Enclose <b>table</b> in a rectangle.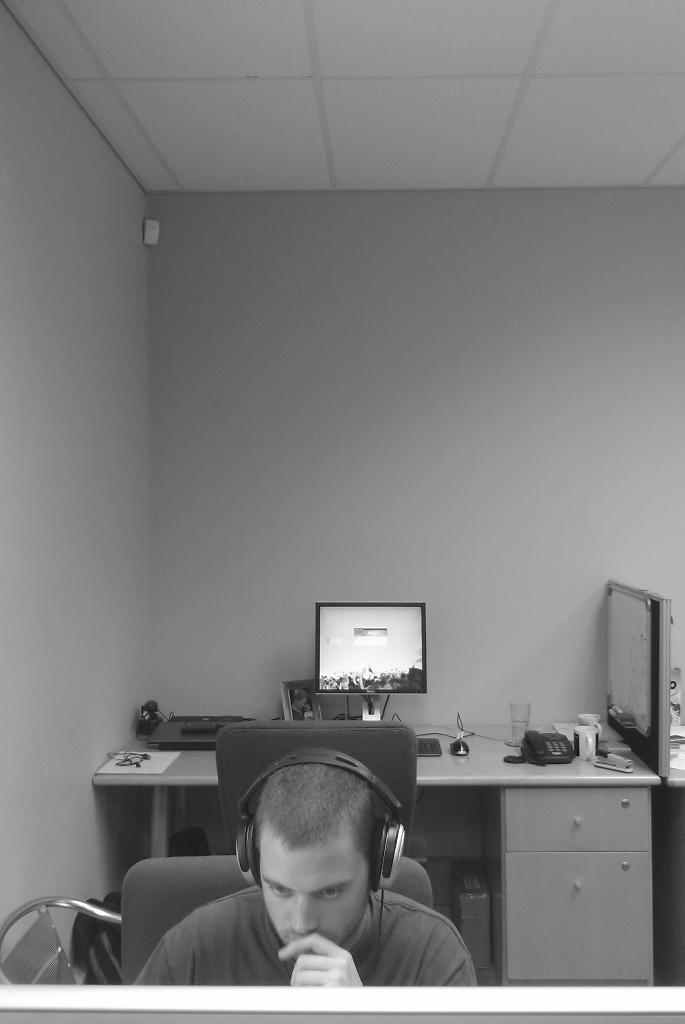
locate(94, 715, 660, 984).
